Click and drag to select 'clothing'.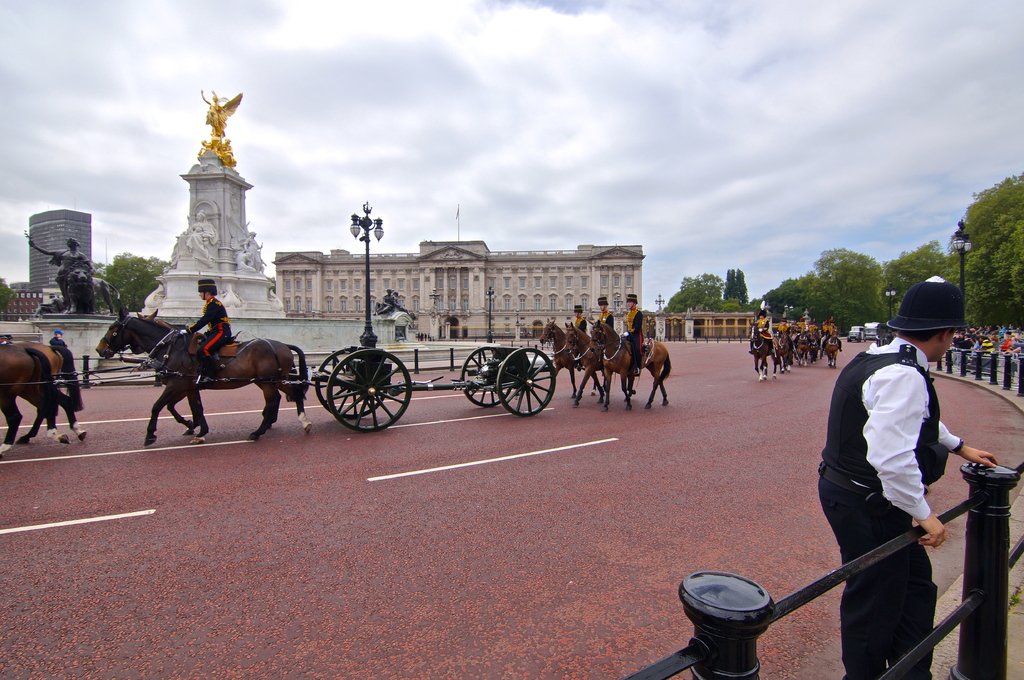
Selection: (x1=821, y1=300, x2=979, y2=652).
